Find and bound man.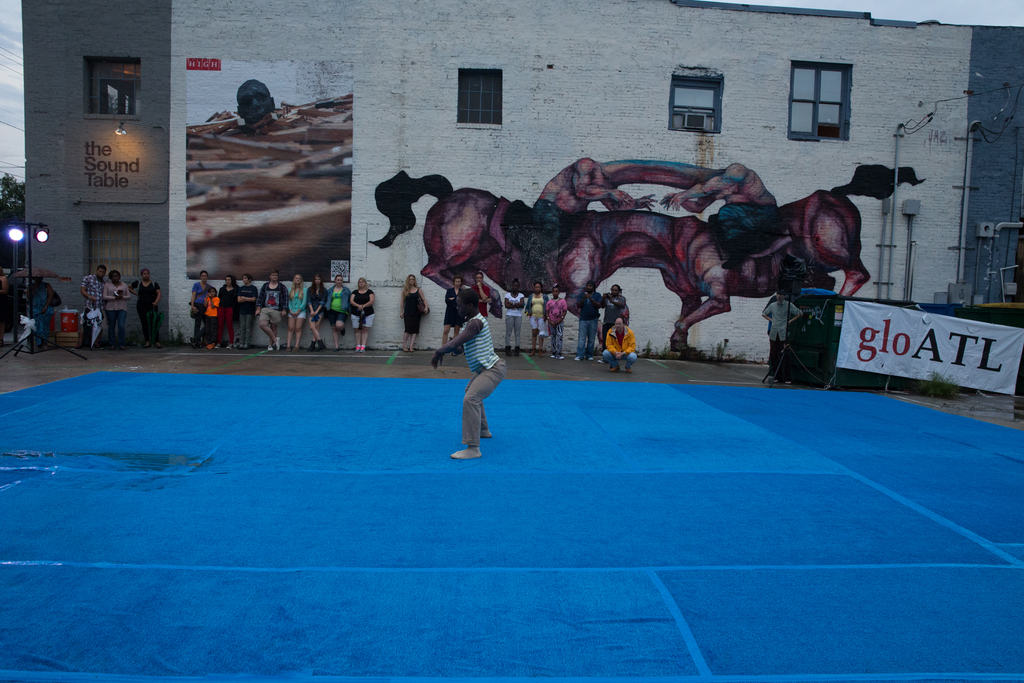
Bound: detection(760, 290, 801, 374).
